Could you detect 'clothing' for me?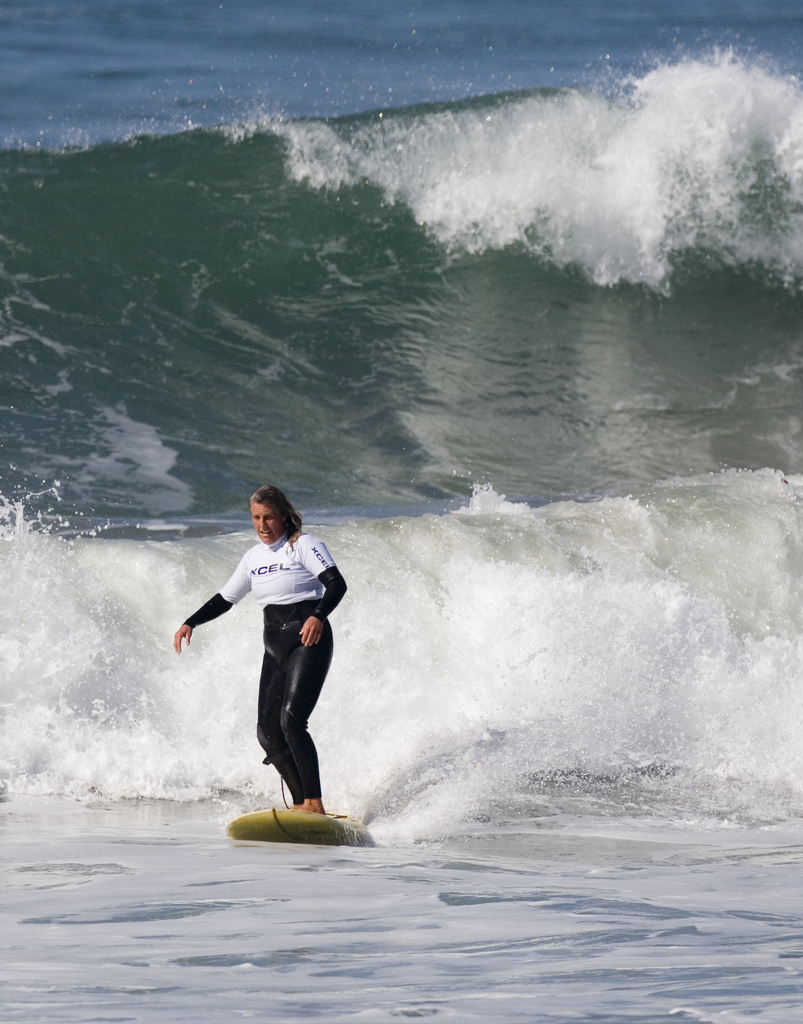
Detection result: bbox(192, 529, 337, 782).
